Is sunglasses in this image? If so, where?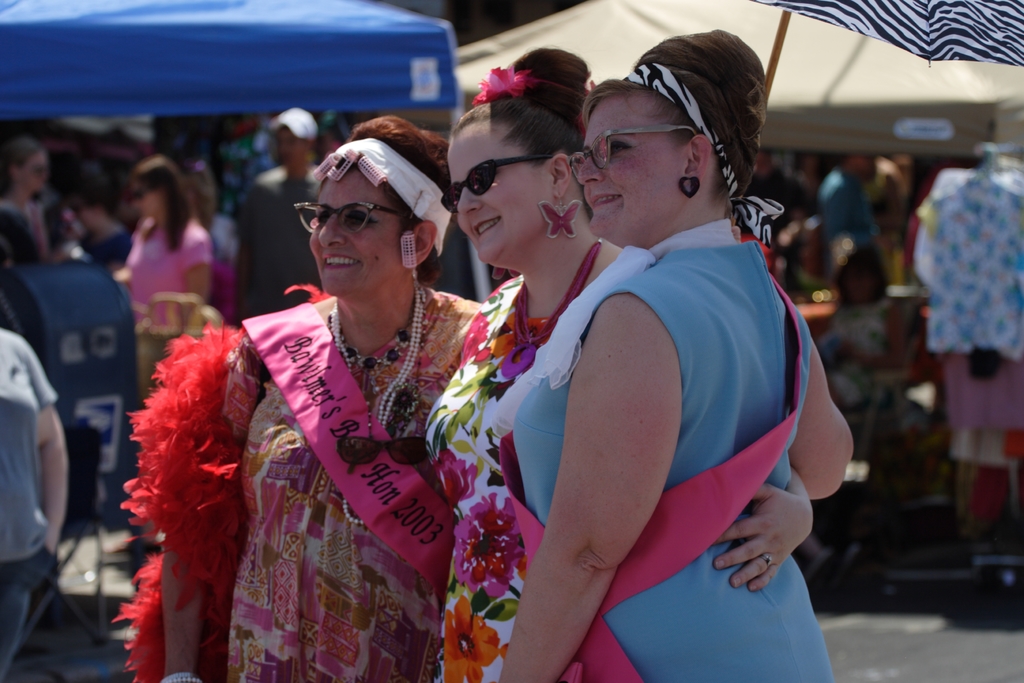
Yes, at 439:159:552:210.
